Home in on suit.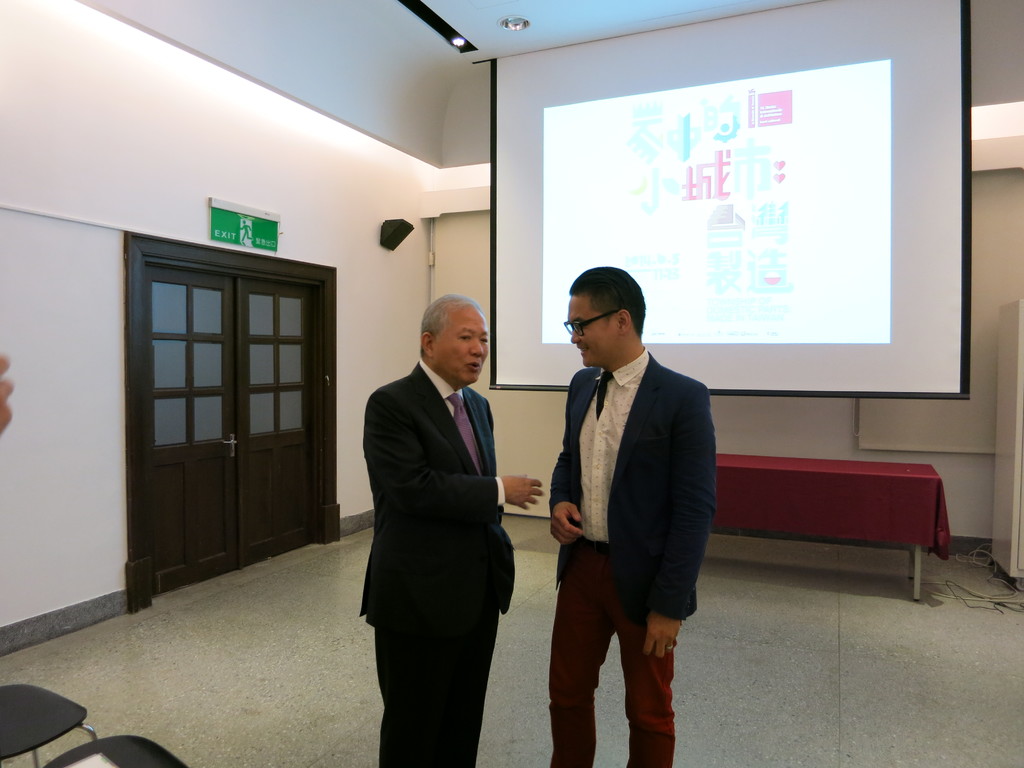
Homed in at (left=361, top=364, right=513, bottom=767).
